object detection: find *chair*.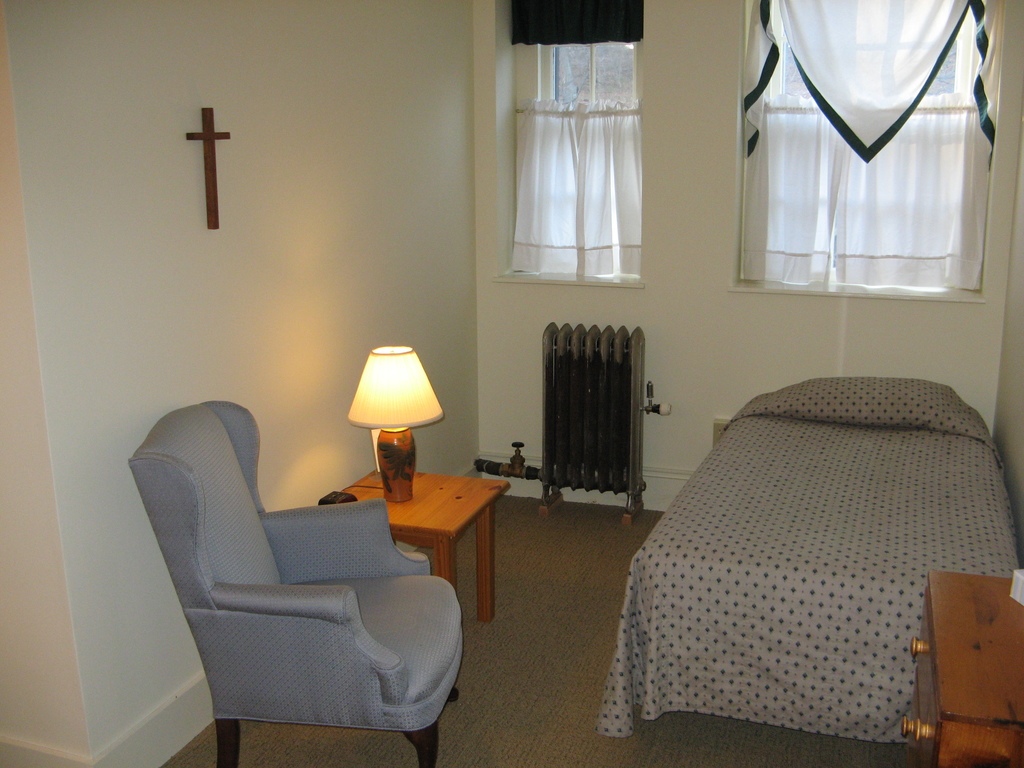
region(120, 366, 492, 767).
